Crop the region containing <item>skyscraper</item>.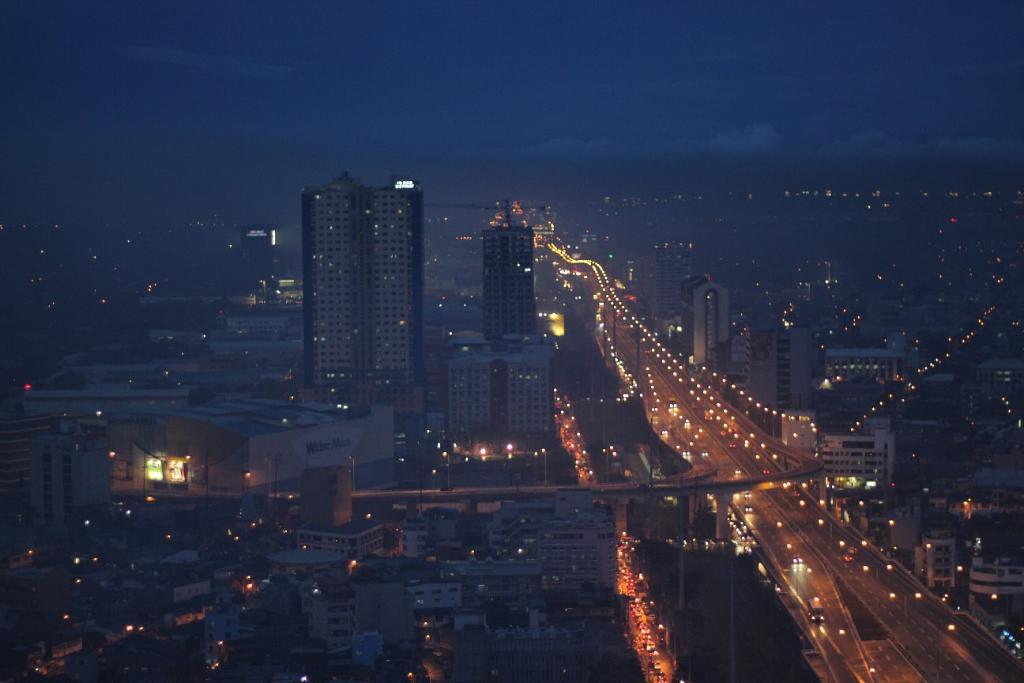
Crop region: BBox(436, 334, 561, 455).
